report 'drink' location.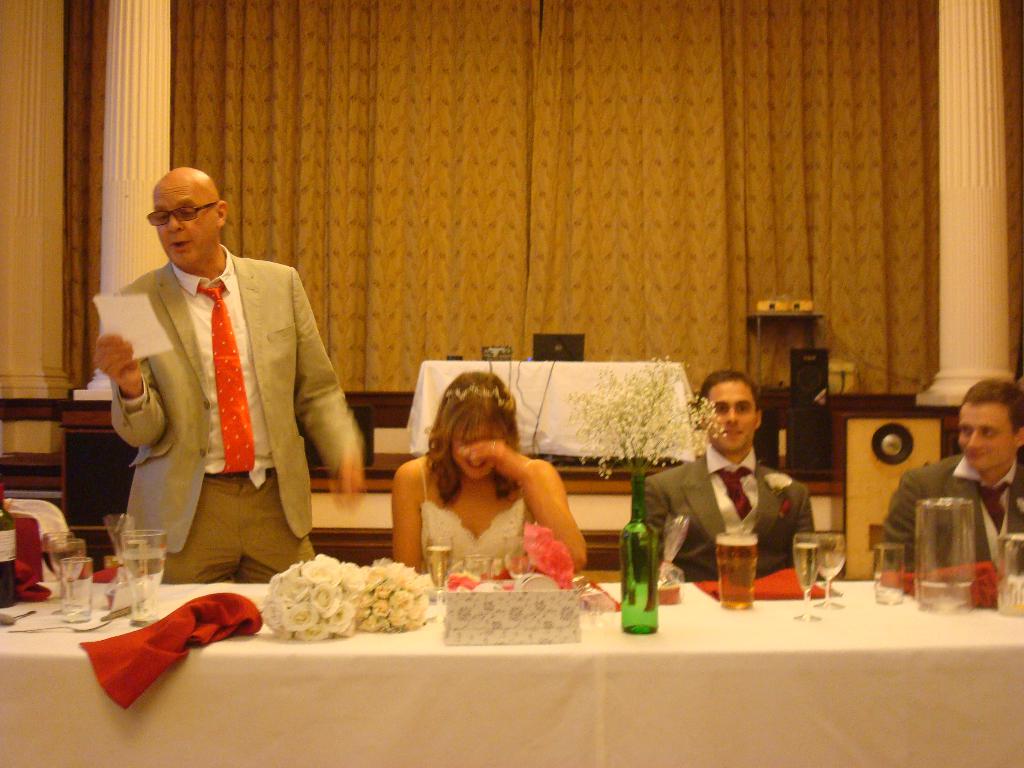
Report: detection(715, 533, 758, 608).
